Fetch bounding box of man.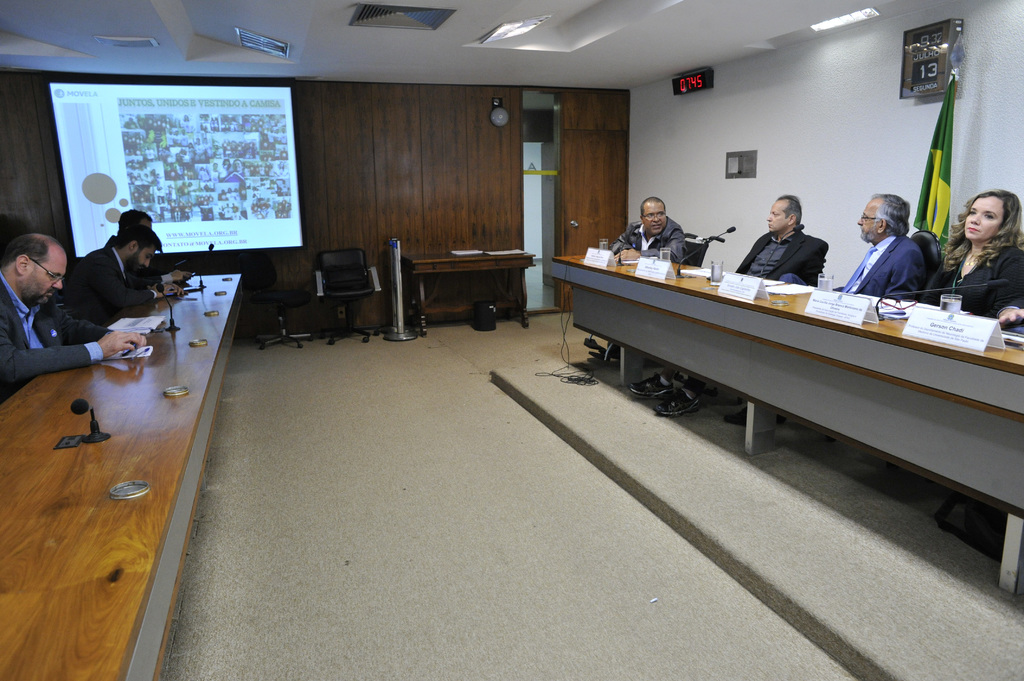
Bbox: {"x1": 628, "y1": 193, "x2": 830, "y2": 416}.
